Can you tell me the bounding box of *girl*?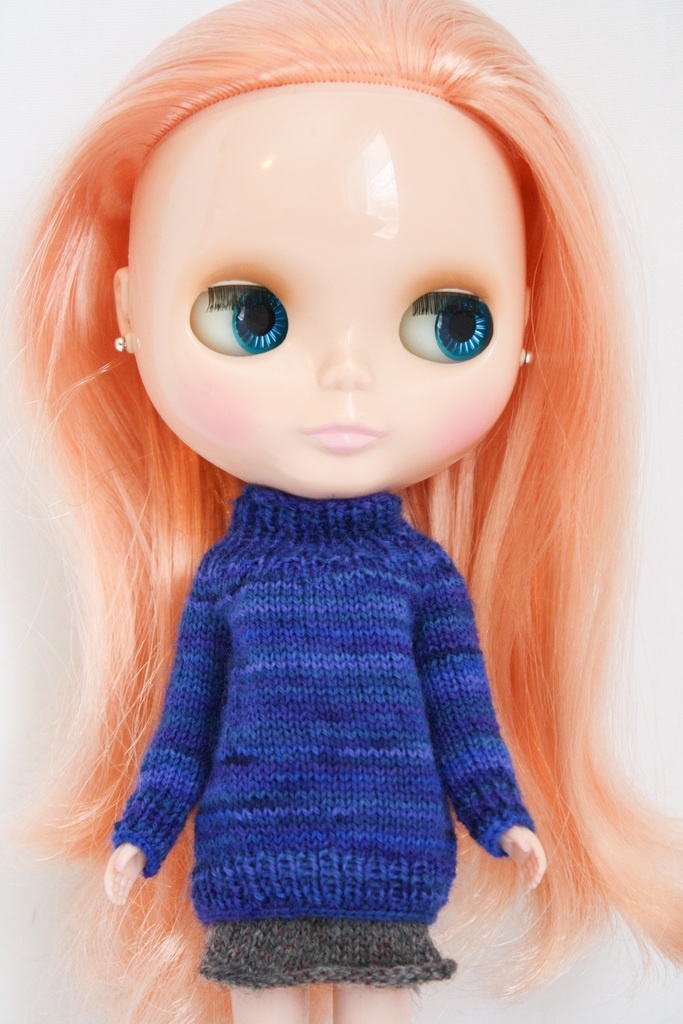
(0,0,682,1023).
